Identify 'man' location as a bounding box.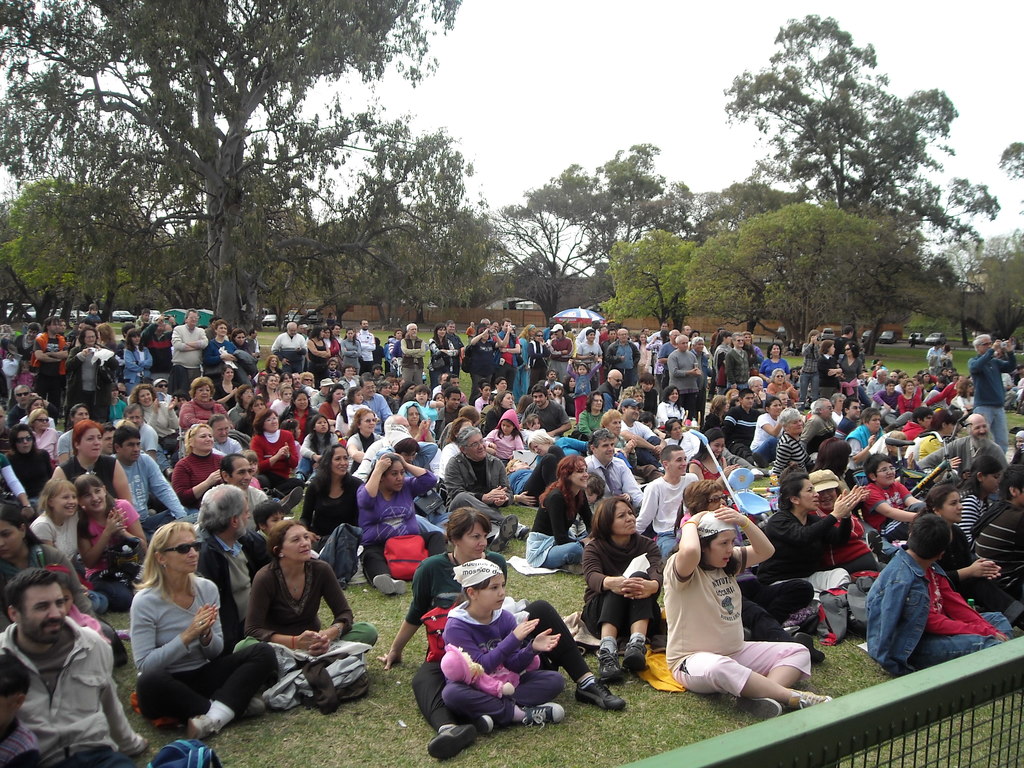
(left=354, top=316, right=378, bottom=374).
